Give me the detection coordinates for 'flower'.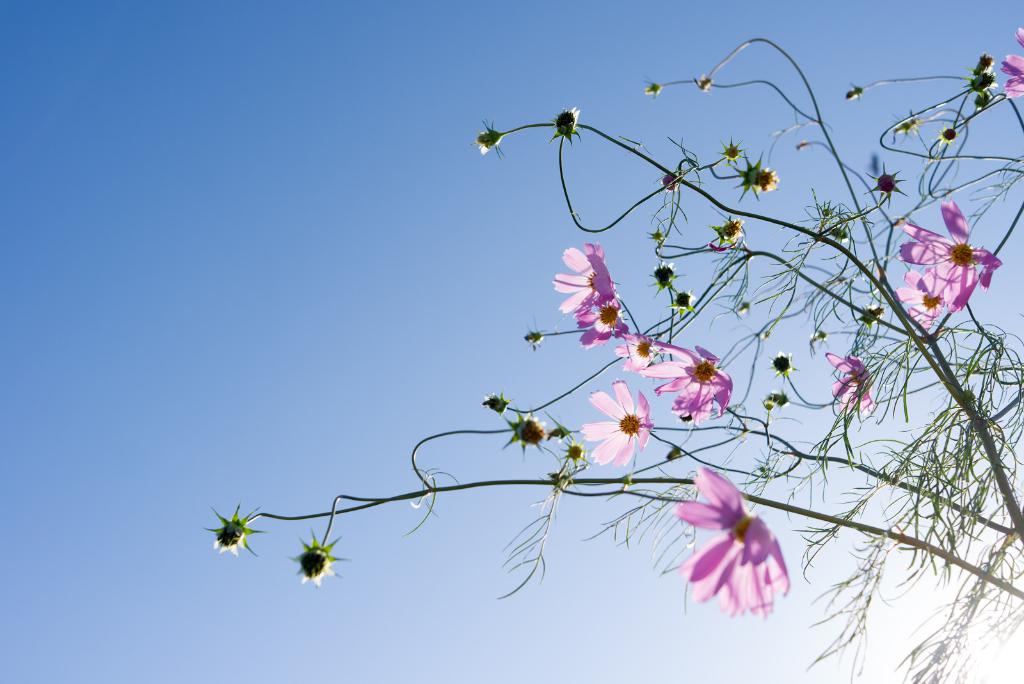
(left=556, top=242, right=618, bottom=323).
